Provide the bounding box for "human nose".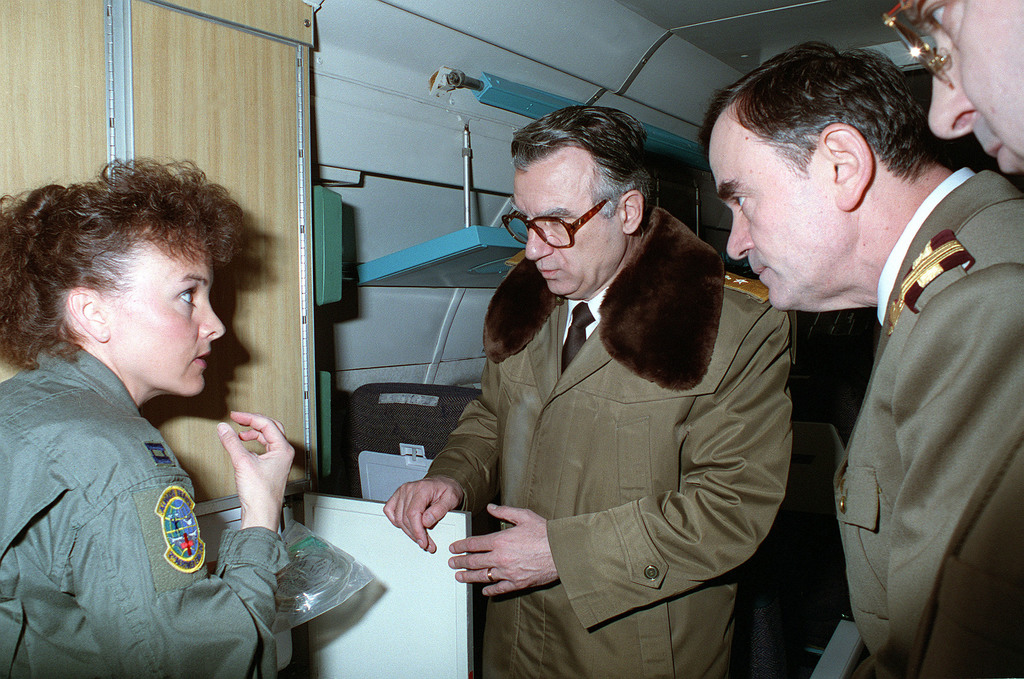
721, 209, 755, 260.
